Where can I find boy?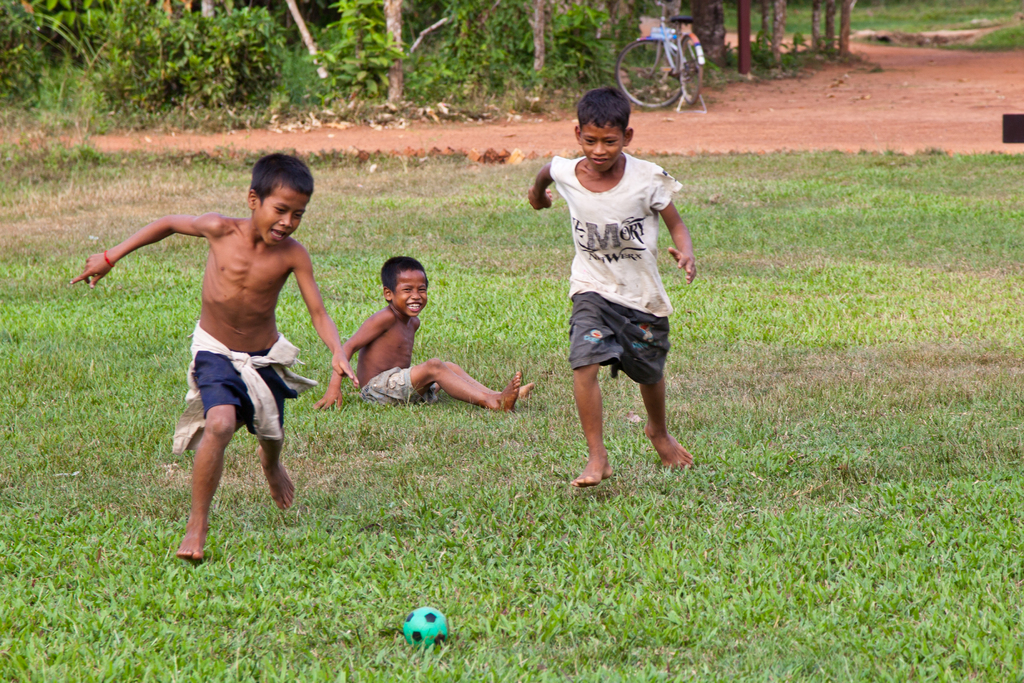
You can find it at [516,87,695,491].
